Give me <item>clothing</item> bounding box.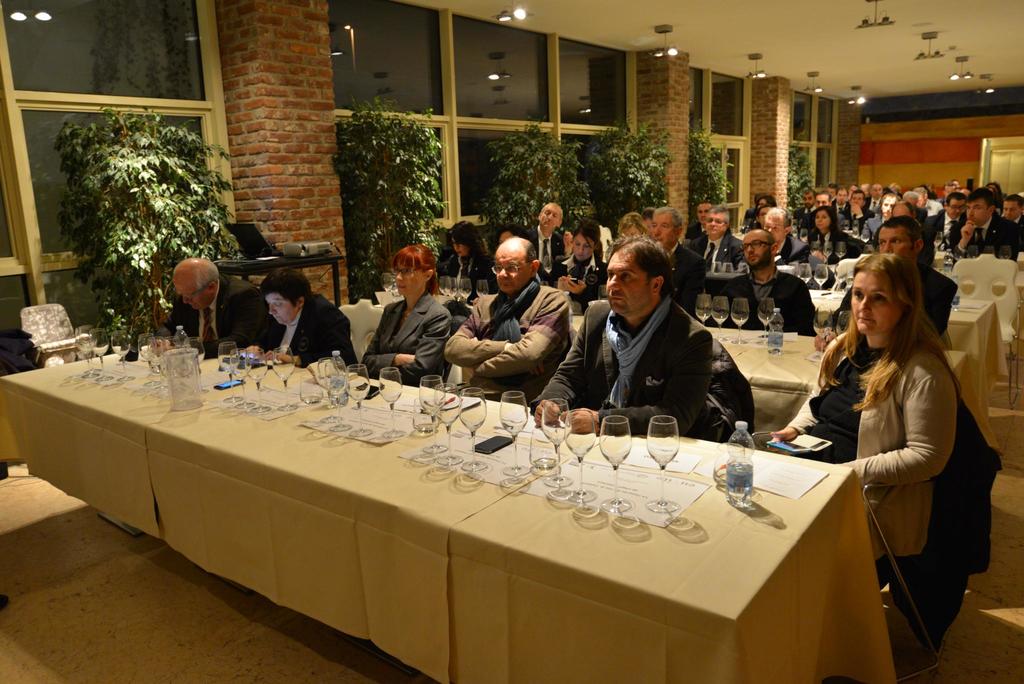
bbox=[867, 209, 881, 242].
